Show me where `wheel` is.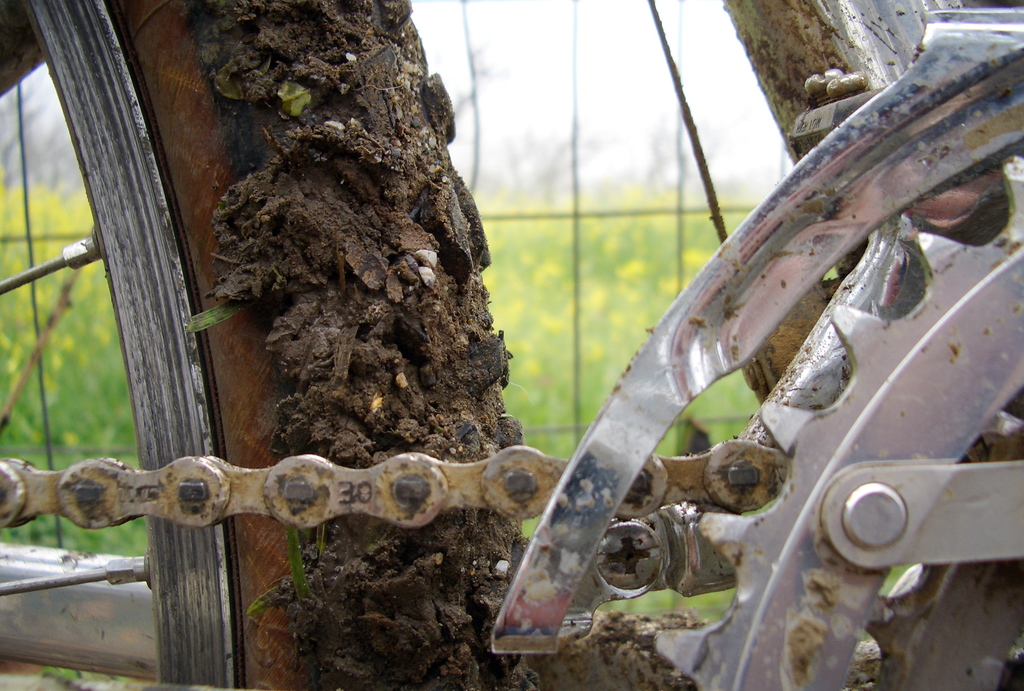
`wheel` is at box(0, 0, 542, 690).
